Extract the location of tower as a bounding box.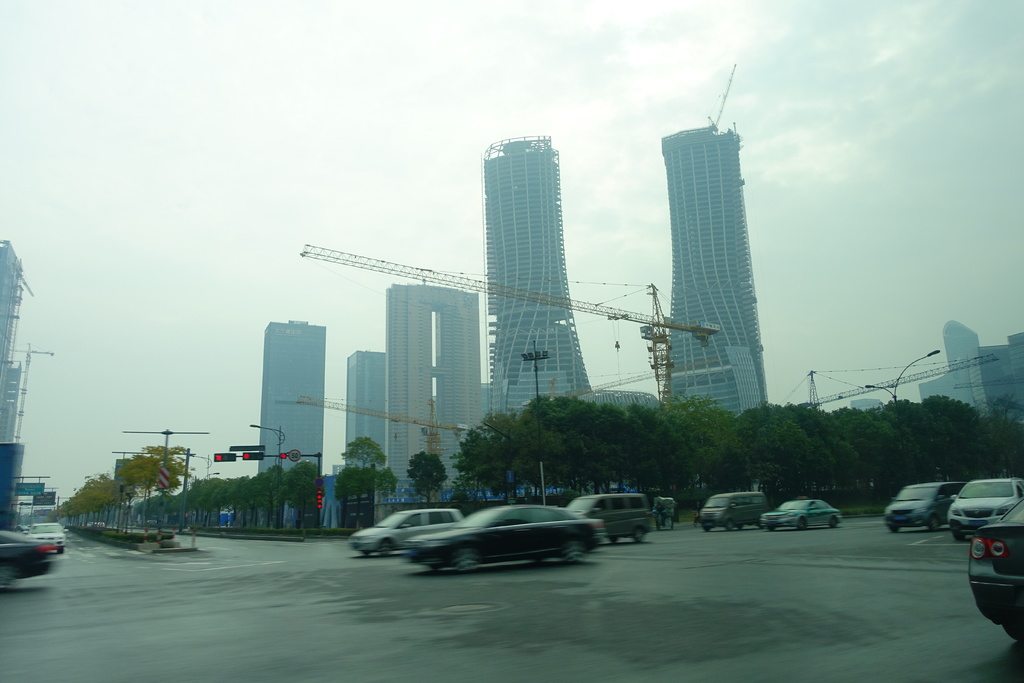
bbox=(660, 63, 786, 431).
